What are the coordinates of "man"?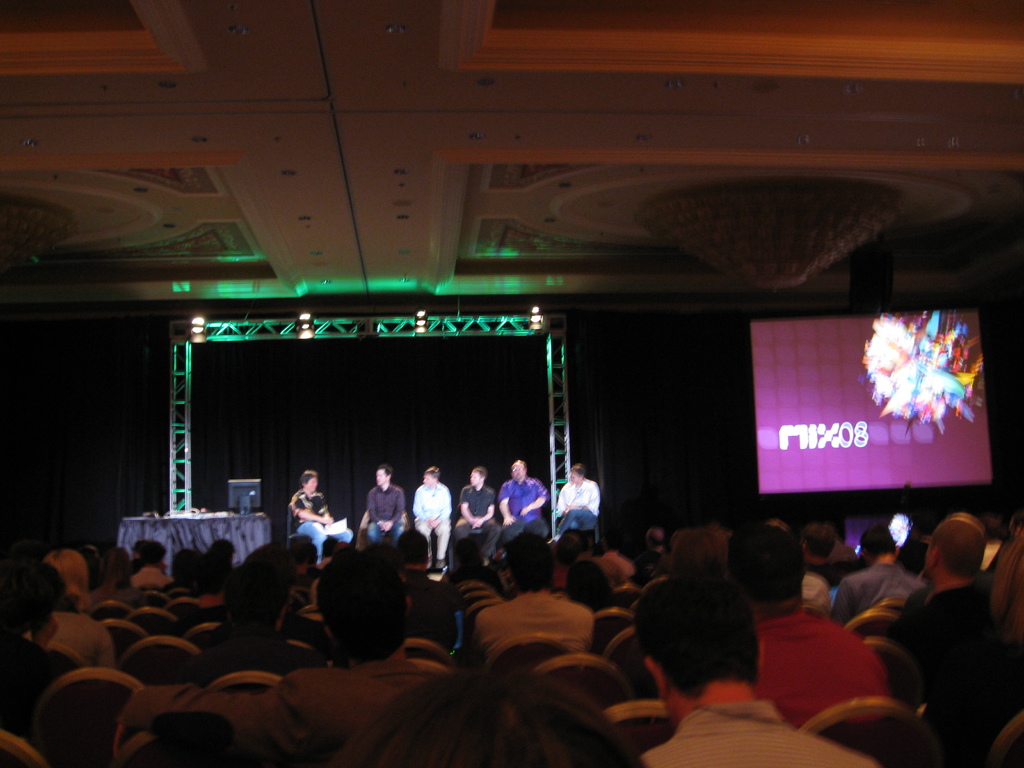
[x1=365, y1=465, x2=402, y2=539].
